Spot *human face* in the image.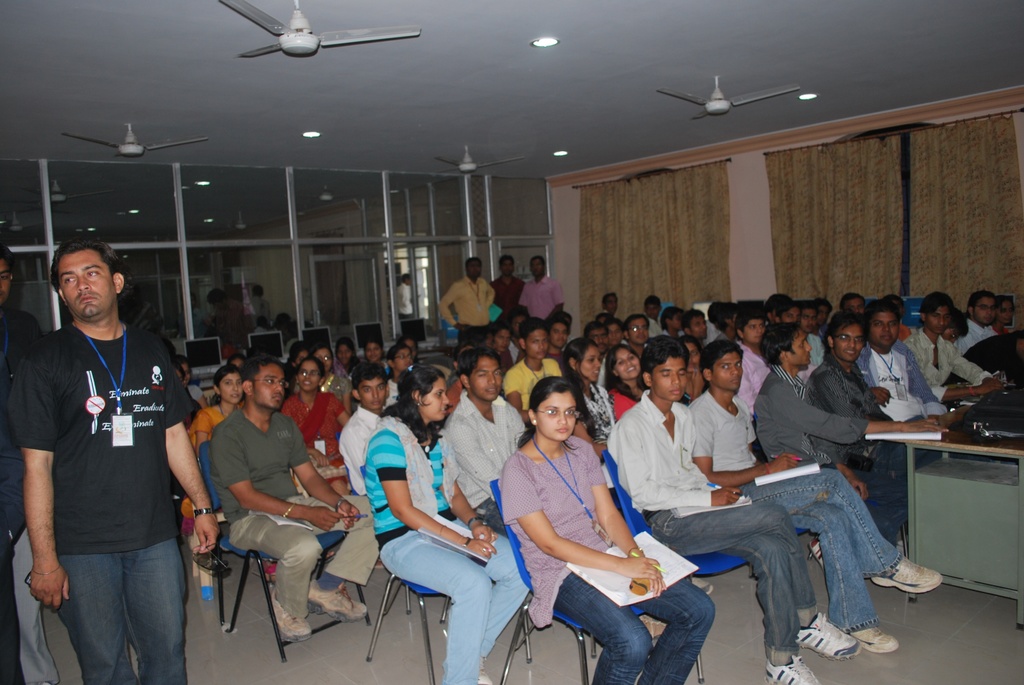
*human face* found at {"left": 255, "top": 361, "right": 285, "bottom": 409}.
